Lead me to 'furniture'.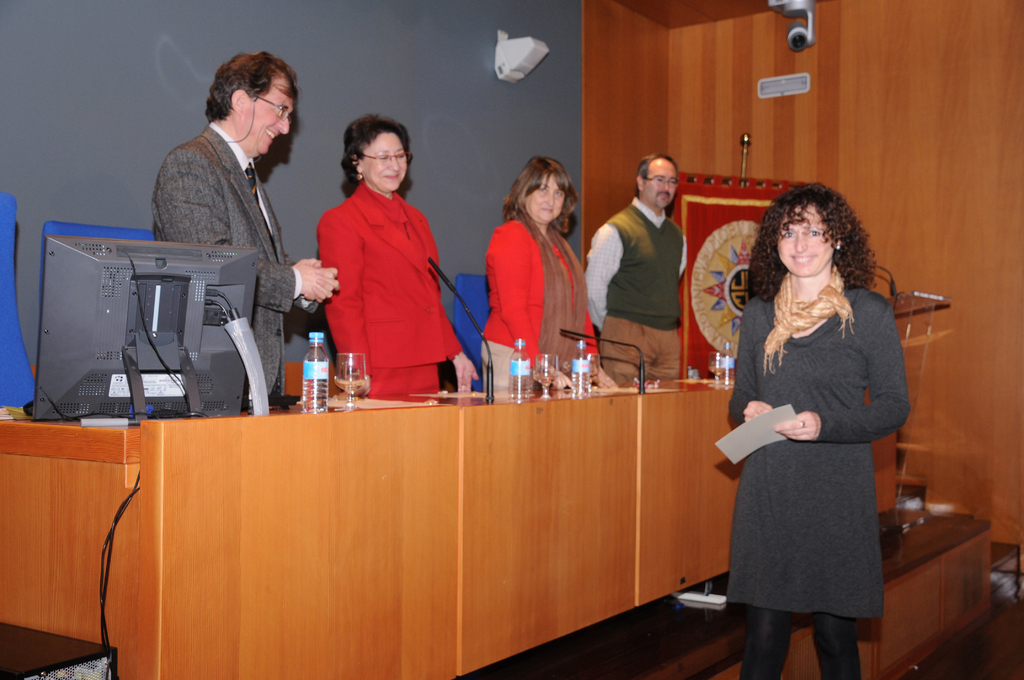
Lead to 35 216 154 320.
